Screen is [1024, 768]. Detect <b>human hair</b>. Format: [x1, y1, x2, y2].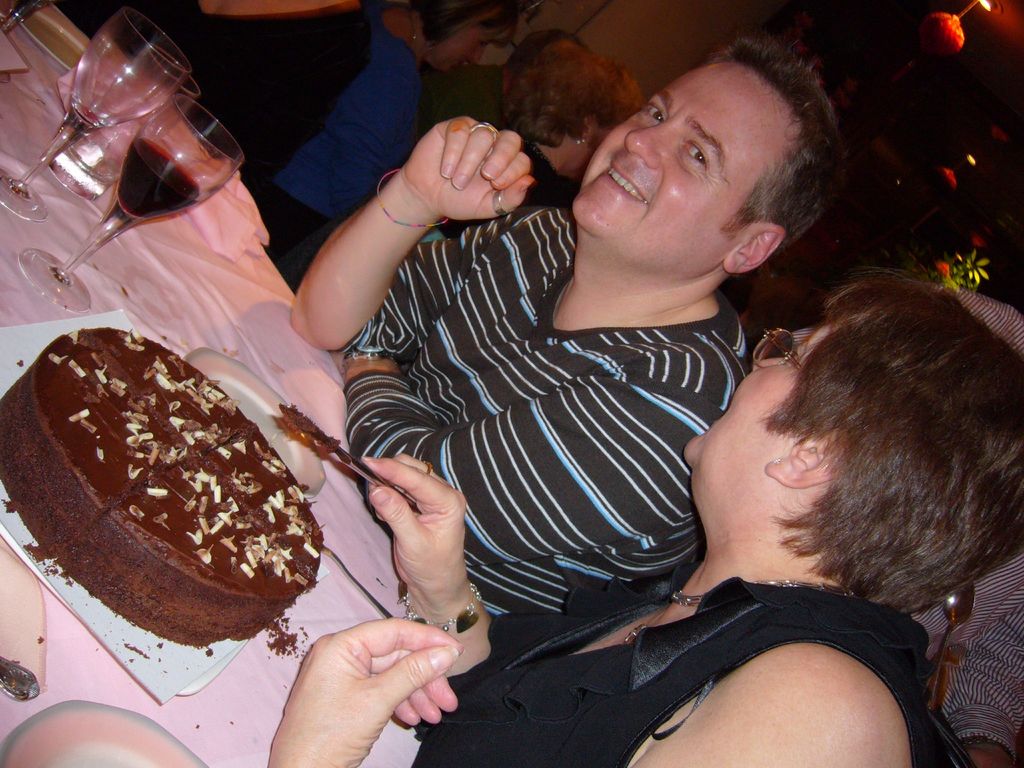
[767, 247, 998, 636].
